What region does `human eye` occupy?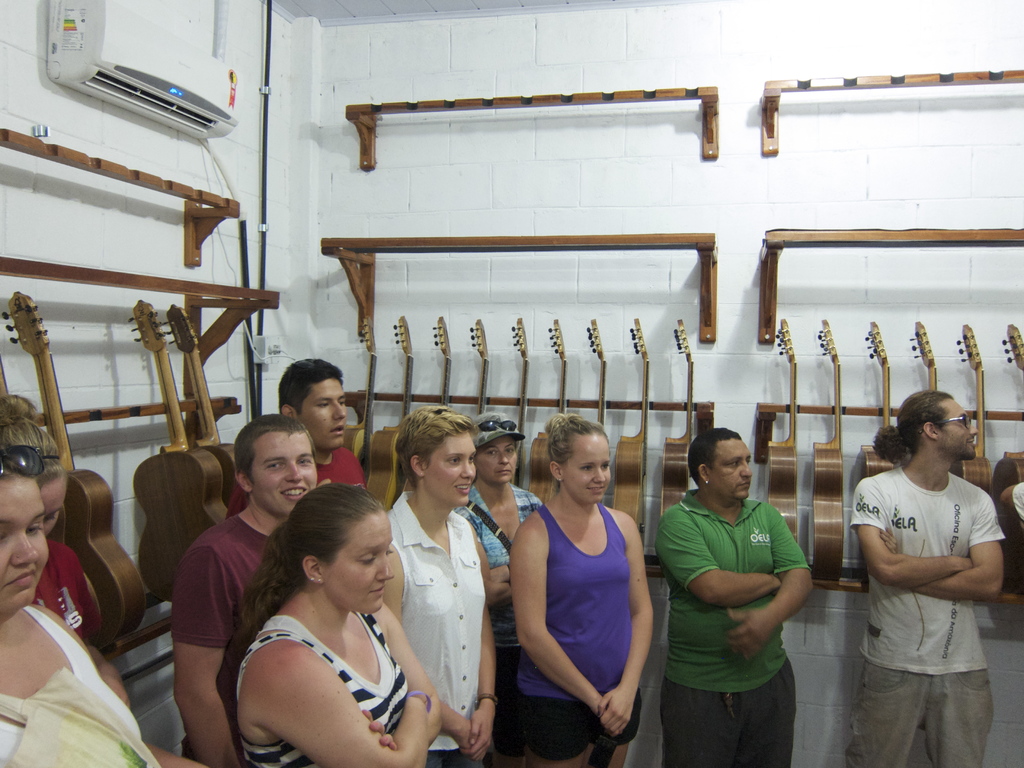
x1=25 y1=523 x2=42 y2=538.
